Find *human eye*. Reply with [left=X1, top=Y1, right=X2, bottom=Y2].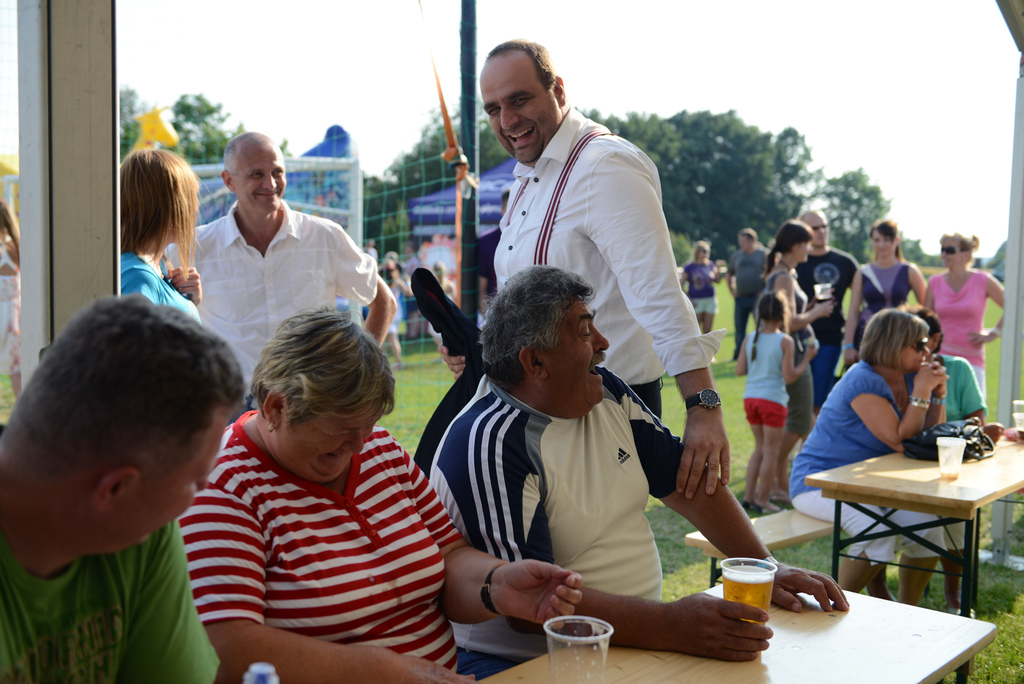
[left=248, top=172, right=264, bottom=181].
